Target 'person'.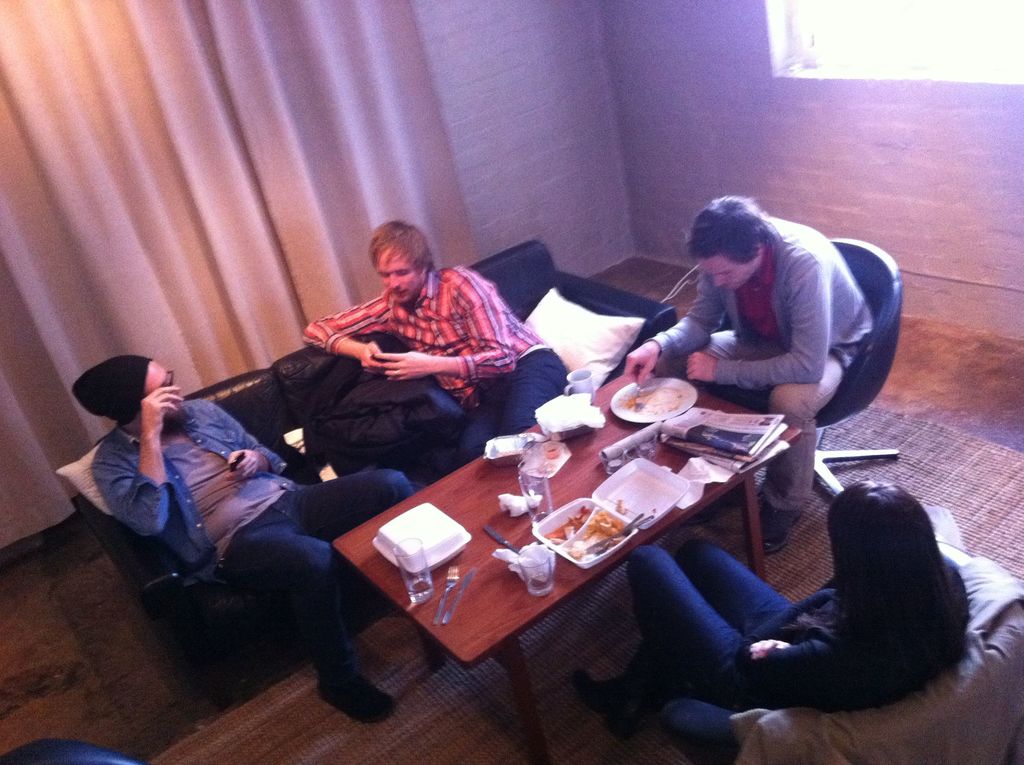
Target region: (65, 358, 416, 733).
